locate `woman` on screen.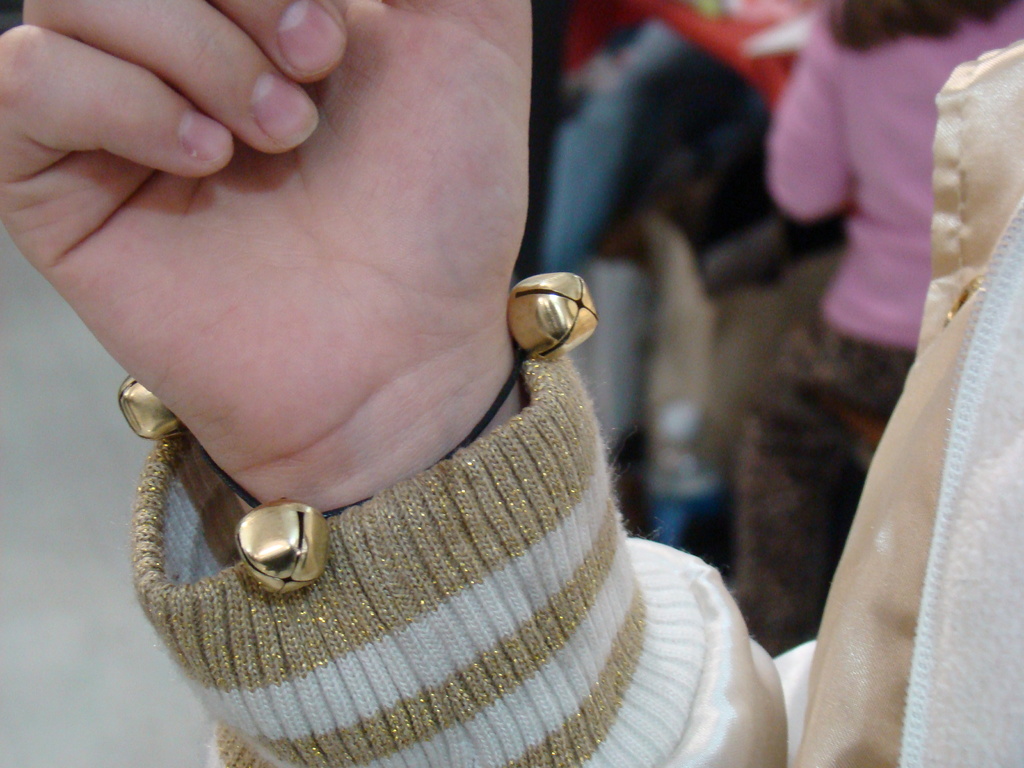
On screen at bbox=(723, 0, 1023, 650).
